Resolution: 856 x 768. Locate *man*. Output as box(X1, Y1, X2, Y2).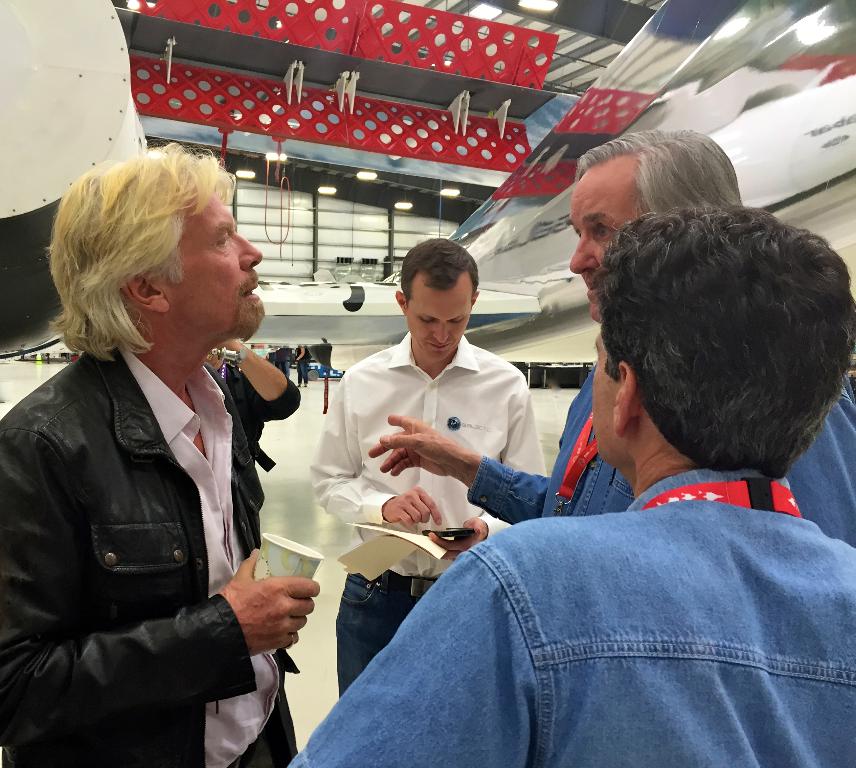
box(0, 134, 318, 767).
